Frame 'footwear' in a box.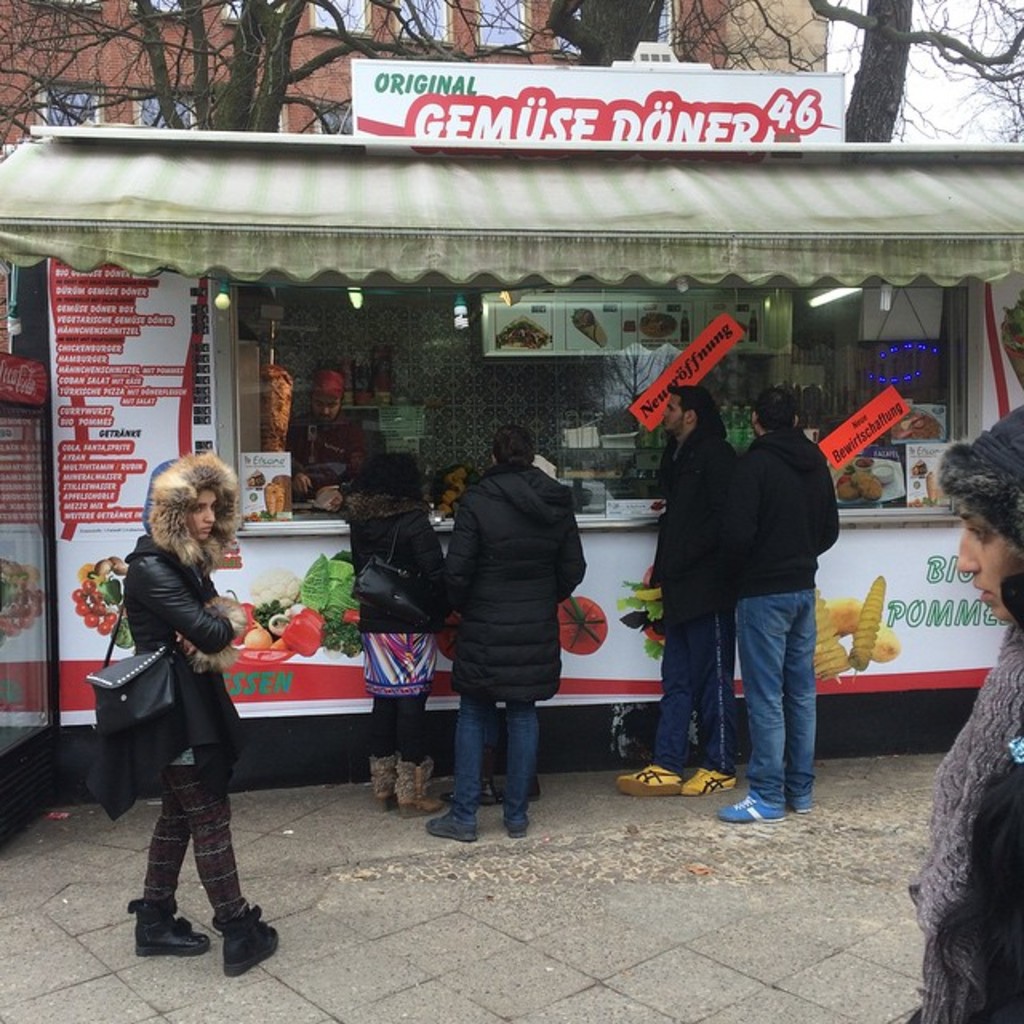
BBox(717, 792, 787, 822).
